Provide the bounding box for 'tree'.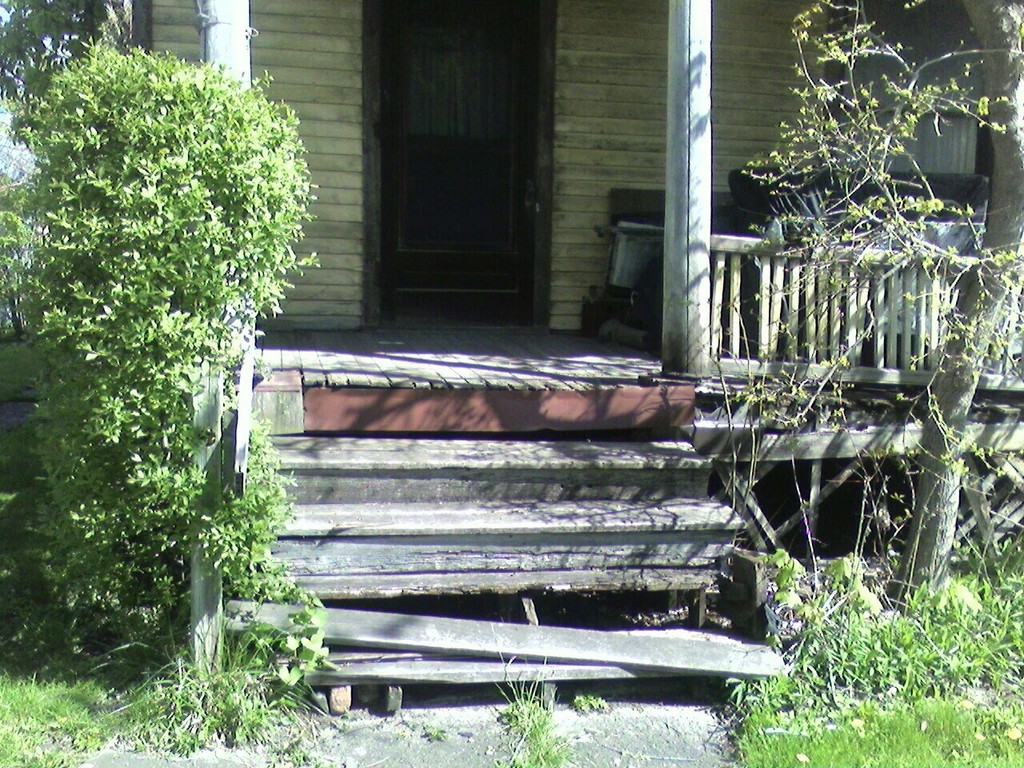
0/0/133/158.
